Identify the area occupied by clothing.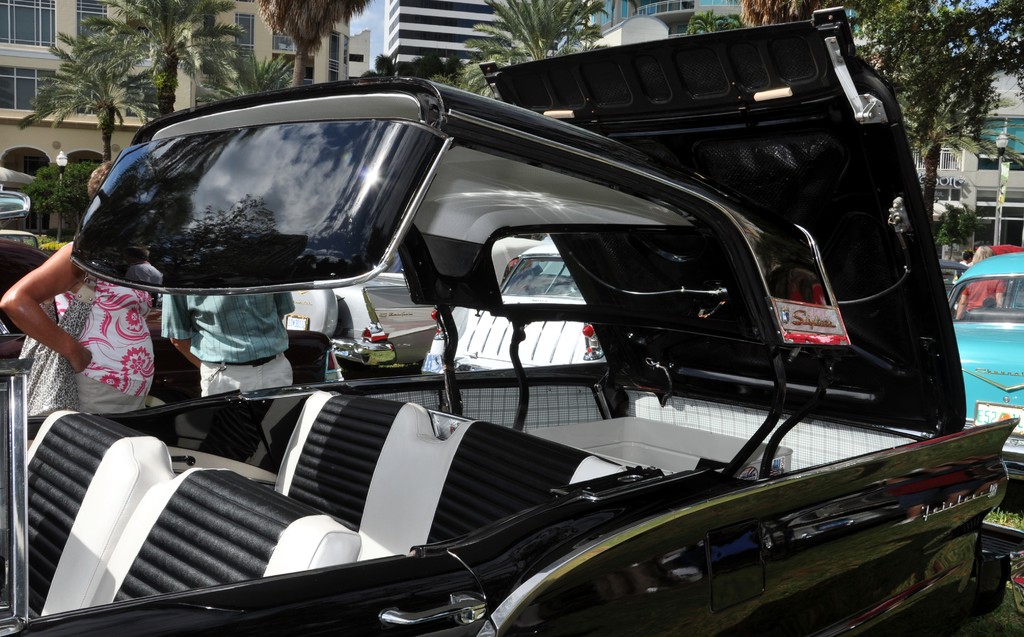
Area: BBox(4, 226, 200, 417).
